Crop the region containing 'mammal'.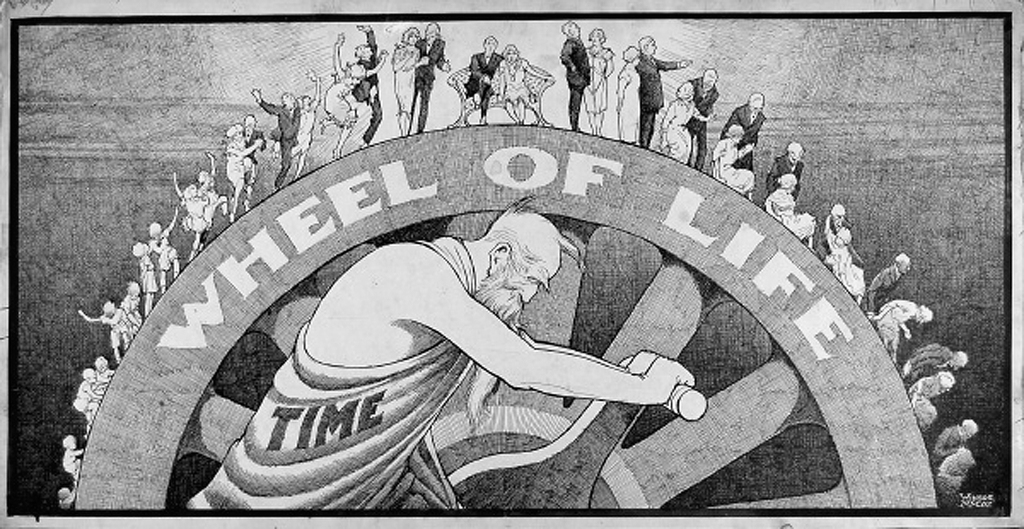
Crop region: box(130, 239, 156, 313).
